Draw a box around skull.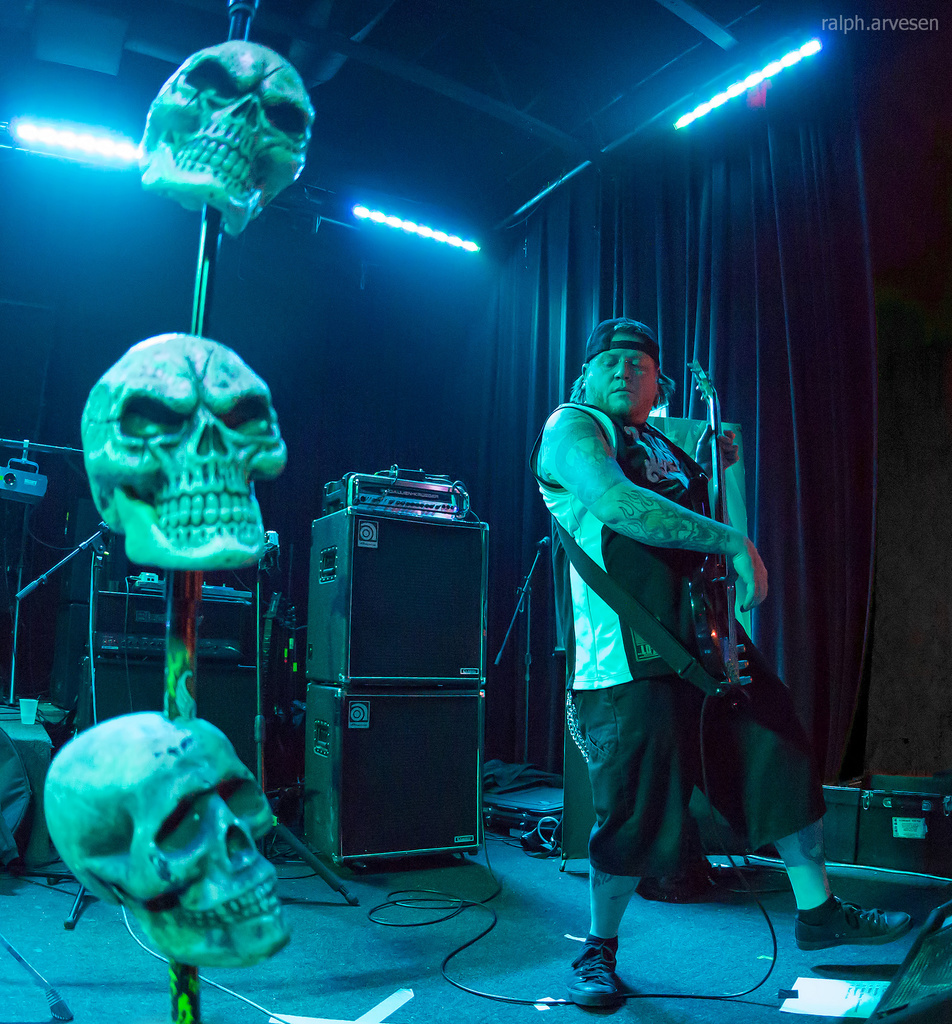
(x1=137, y1=40, x2=314, y2=236).
